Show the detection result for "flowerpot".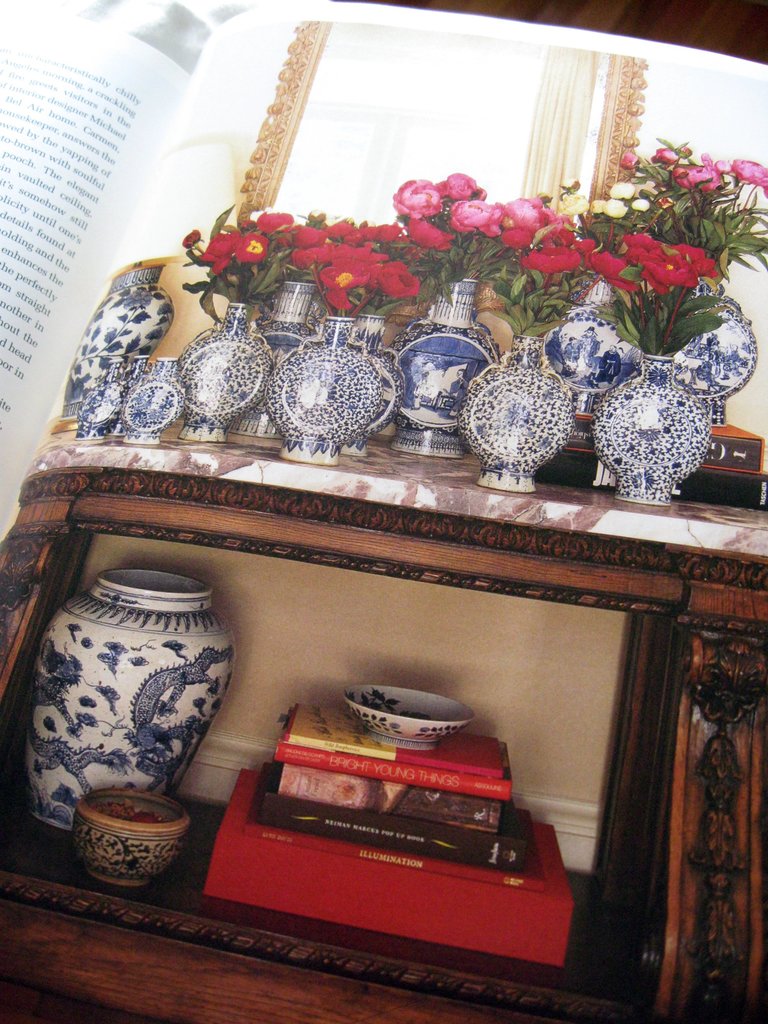
locate(543, 307, 648, 417).
